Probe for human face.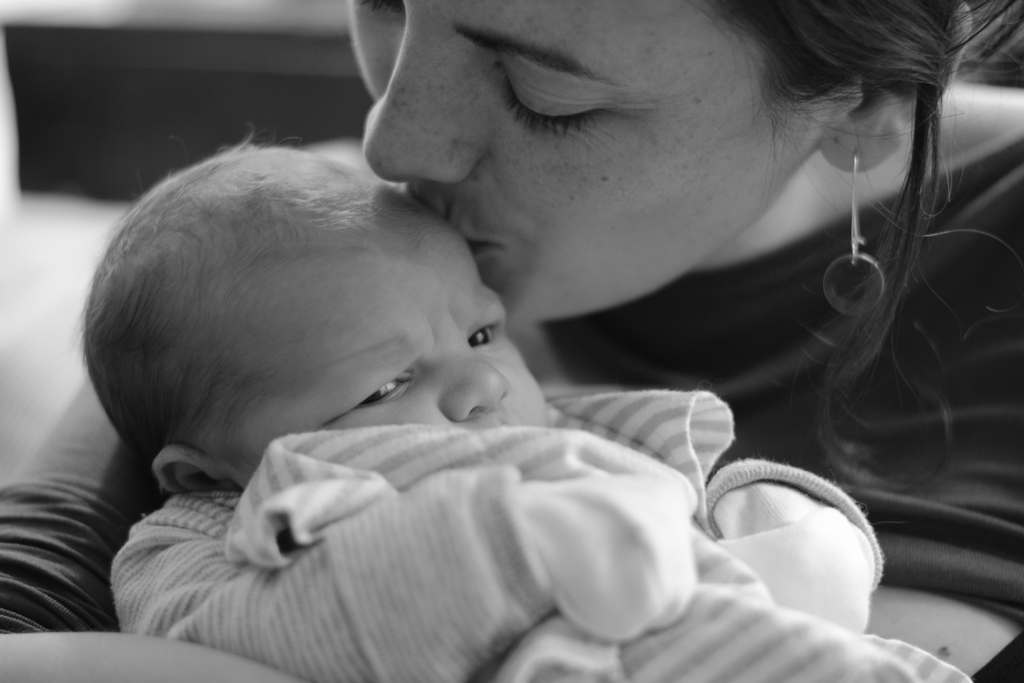
Probe result: 224 236 550 486.
